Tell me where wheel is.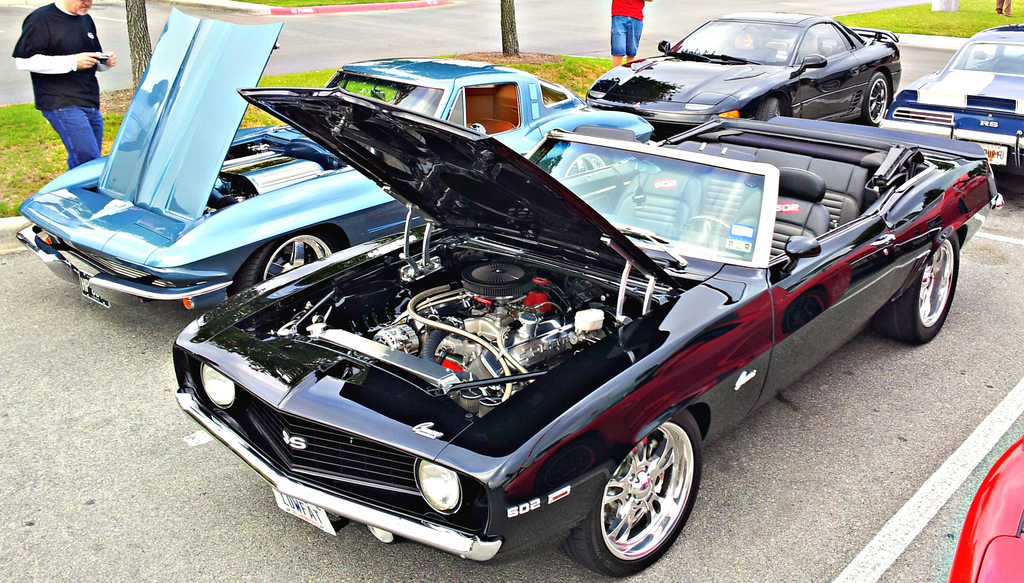
wheel is at BBox(555, 151, 609, 177).
